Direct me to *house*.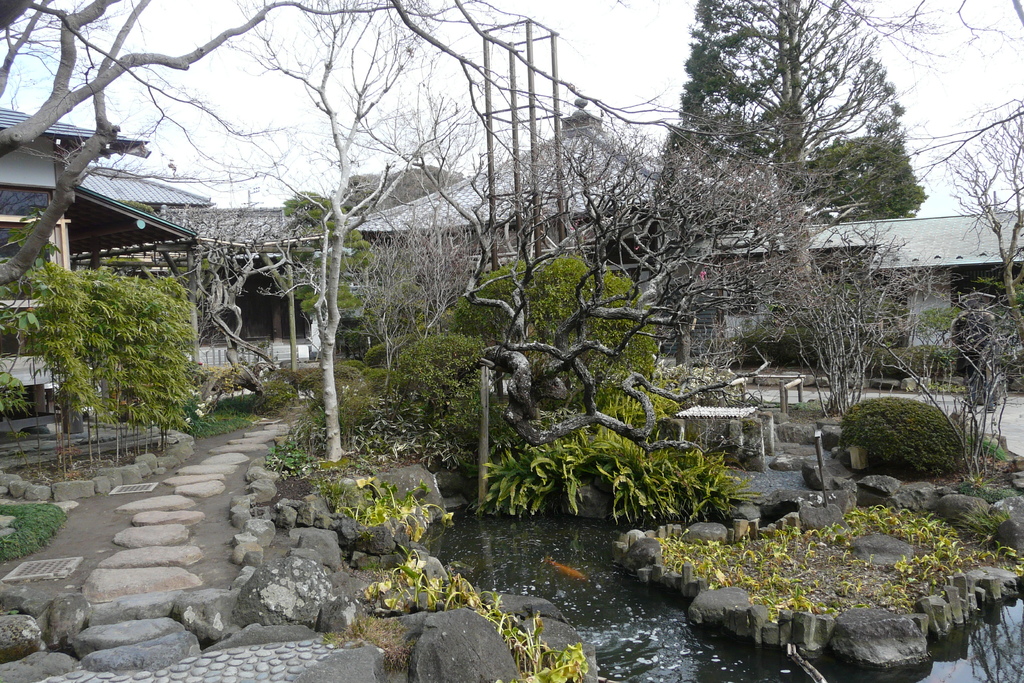
Direction: rect(337, 110, 884, 345).
